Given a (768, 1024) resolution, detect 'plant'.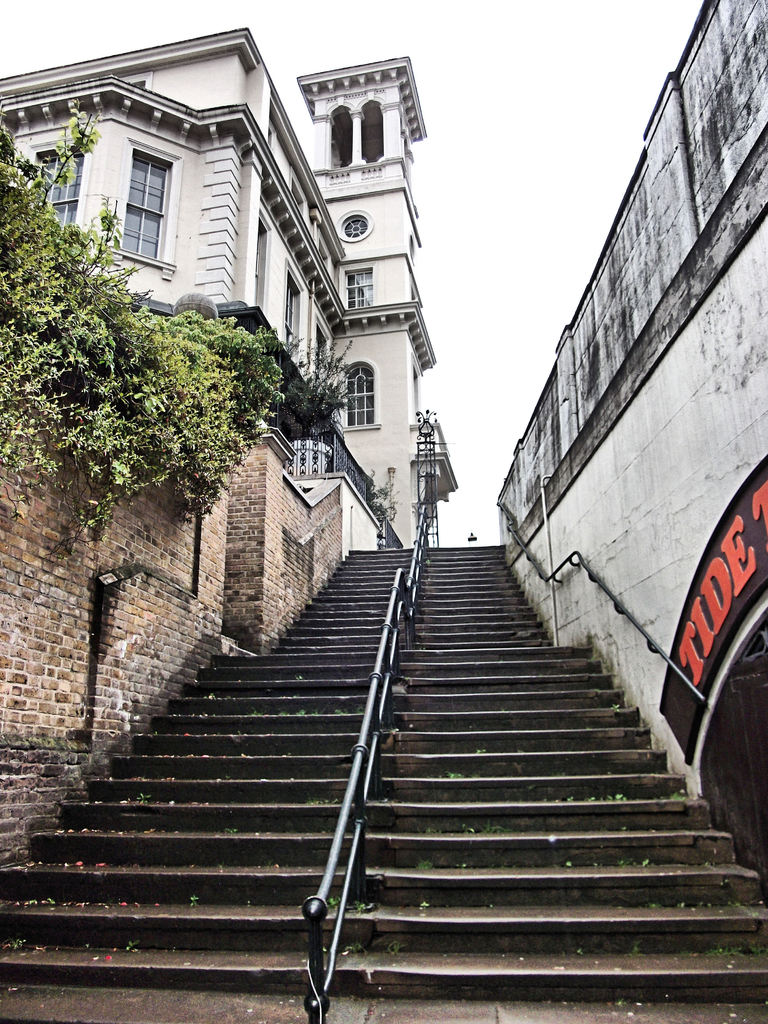
bbox=[296, 331, 357, 452].
